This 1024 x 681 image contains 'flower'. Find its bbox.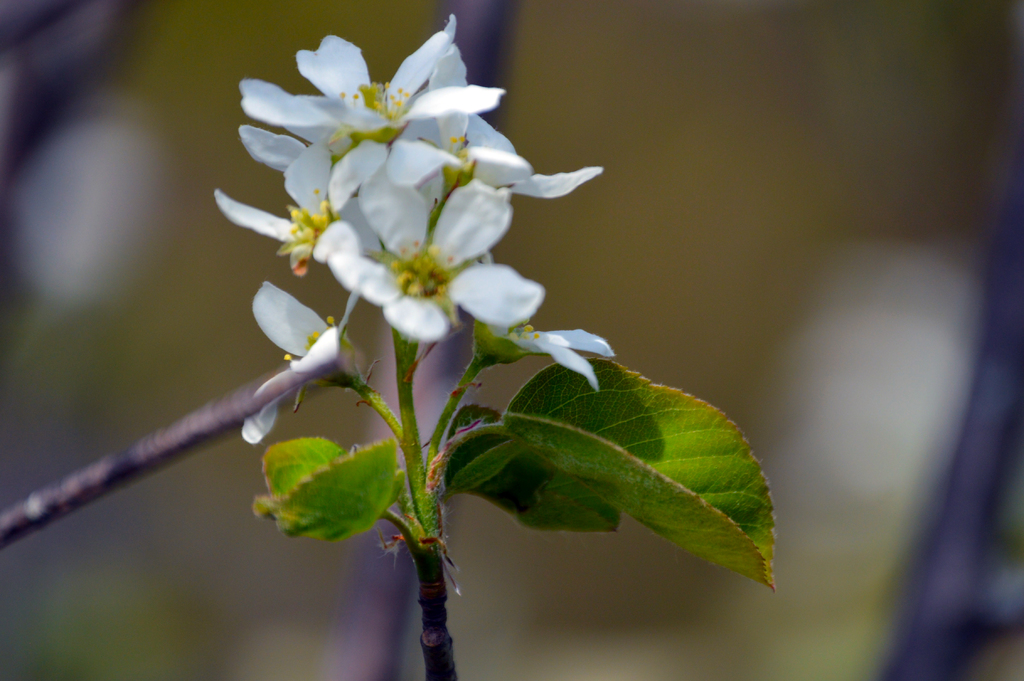
select_region(228, 21, 574, 382).
